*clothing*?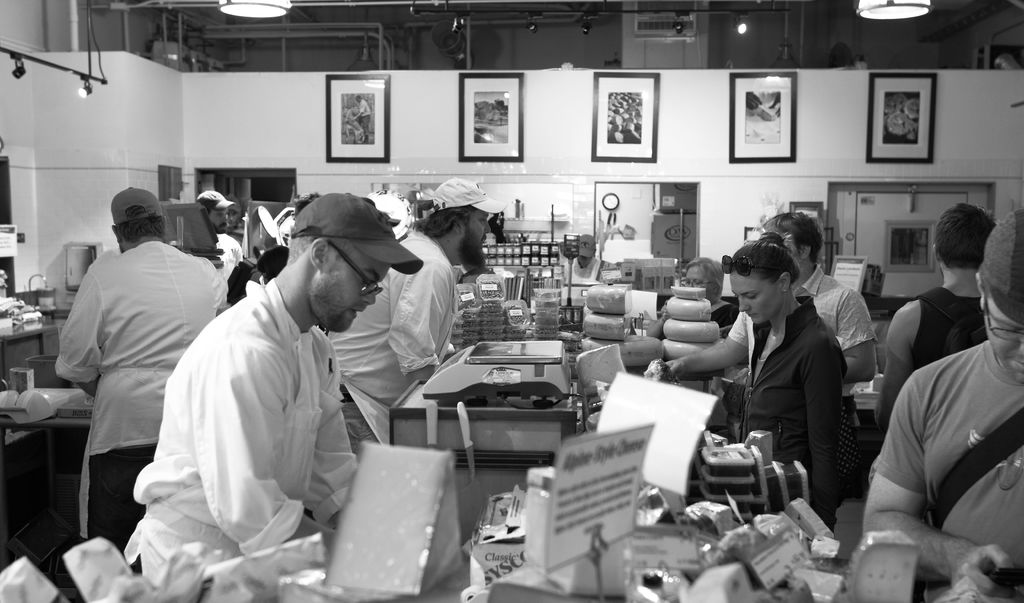
pyautogui.locateOnScreen(739, 294, 840, 514)
